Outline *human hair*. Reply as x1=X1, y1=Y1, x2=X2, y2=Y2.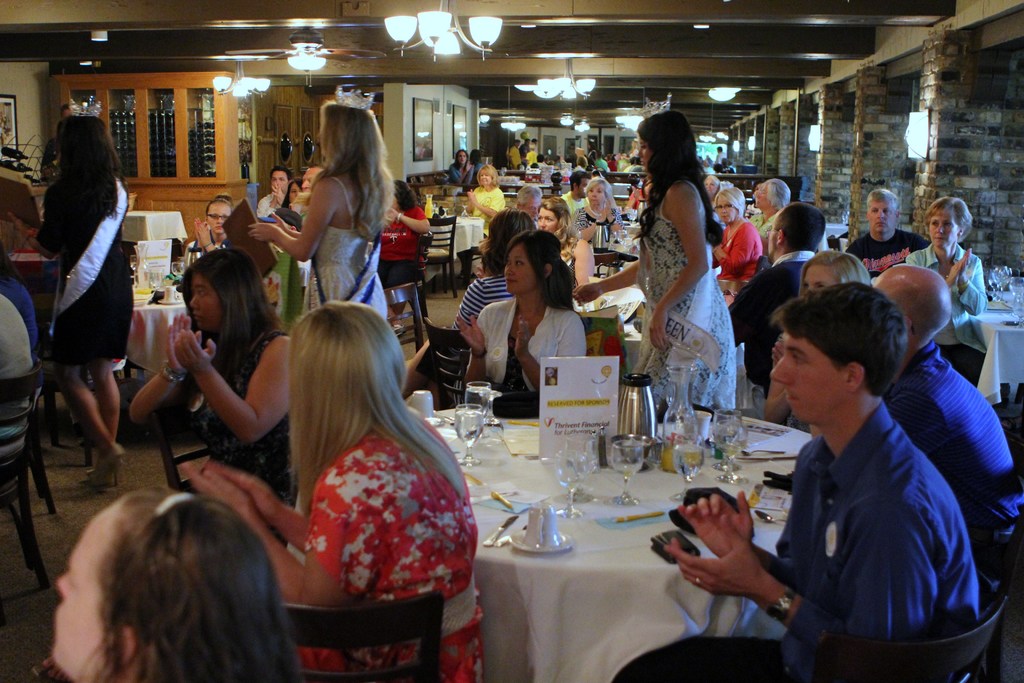
x1=500, y1=227, x2=579, y2=311.
